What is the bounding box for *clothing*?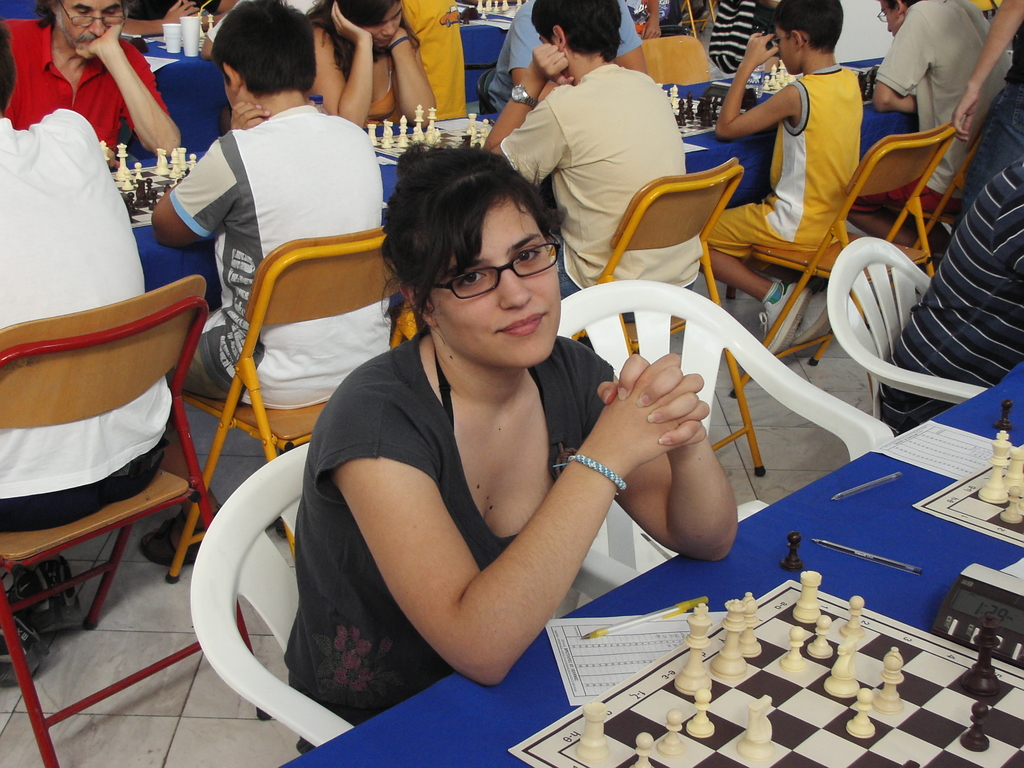
(876, 0, 1006, 218).
